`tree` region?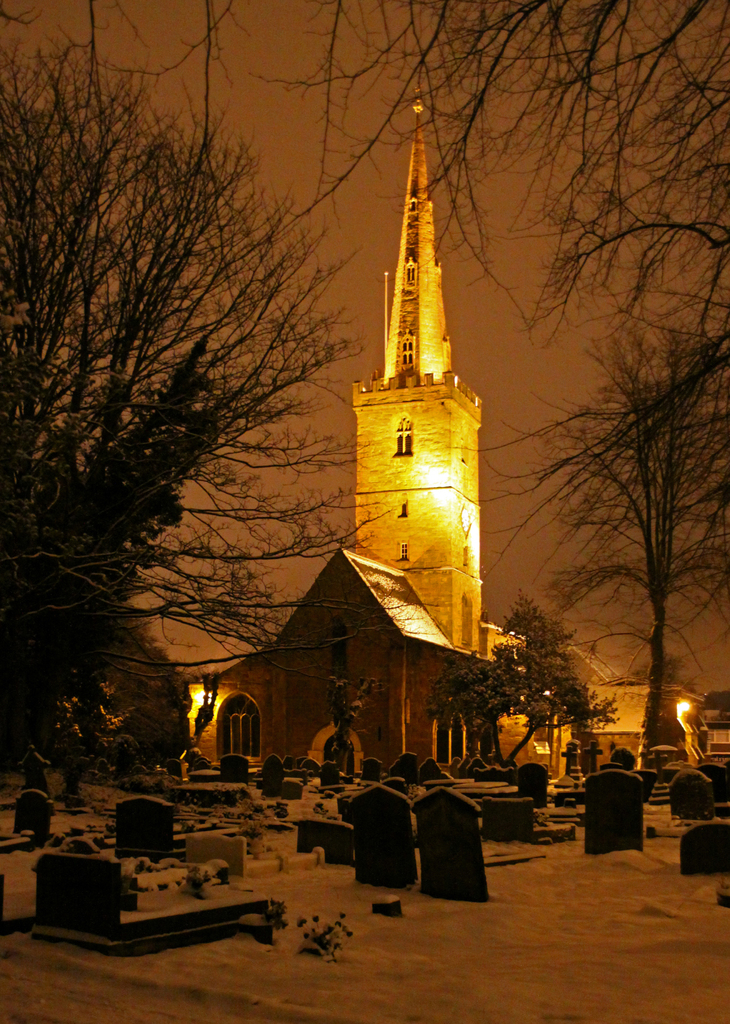
locate(475, 586, 617, 785)
